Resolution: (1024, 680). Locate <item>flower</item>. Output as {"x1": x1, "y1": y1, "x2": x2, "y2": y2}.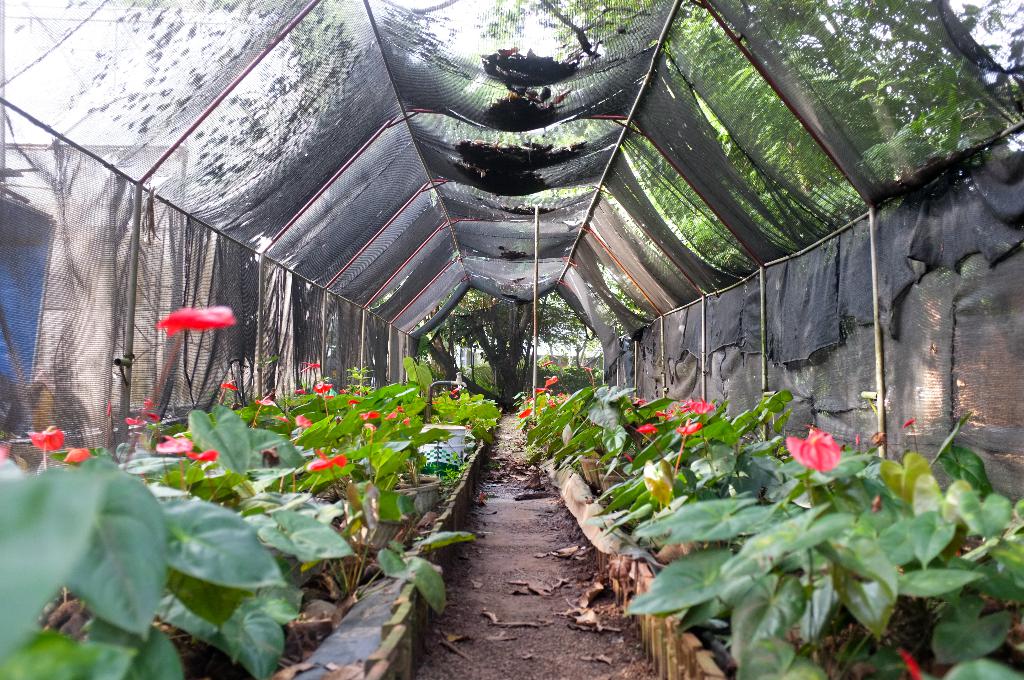
{"x1": 785, "y1": 421, "x2": 846, "y2": 474}.
